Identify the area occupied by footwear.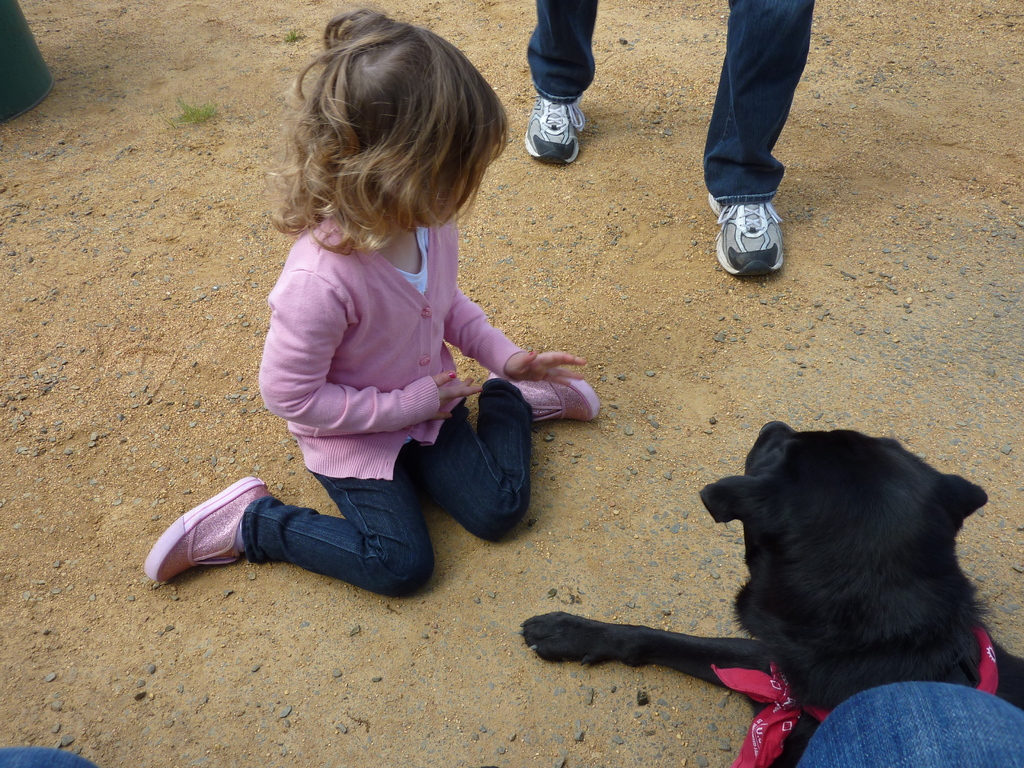
Area: (142, 475, 275, 588).
